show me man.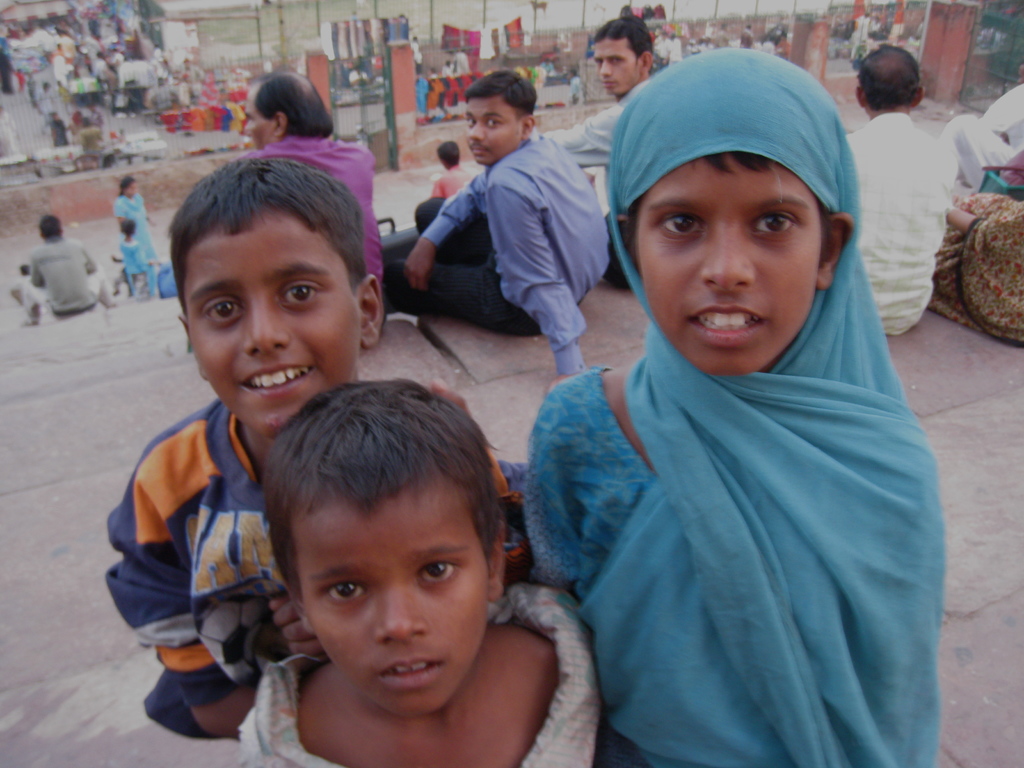
man is here: left=938, top=81, right=1023, bottom=193.
